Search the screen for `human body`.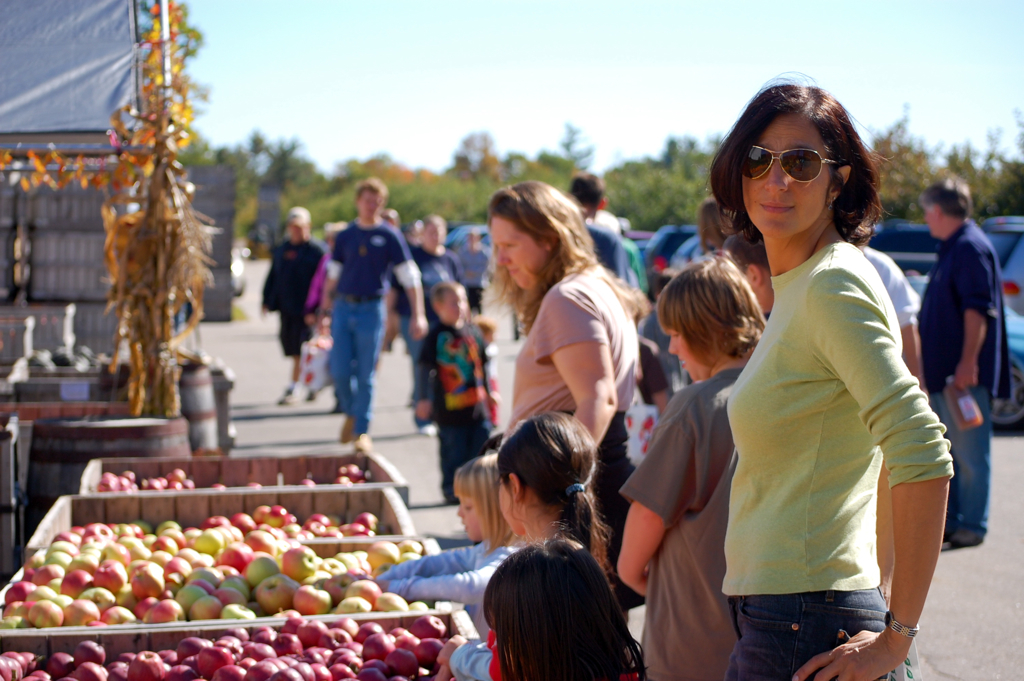
Found at 368:442:523:640.
